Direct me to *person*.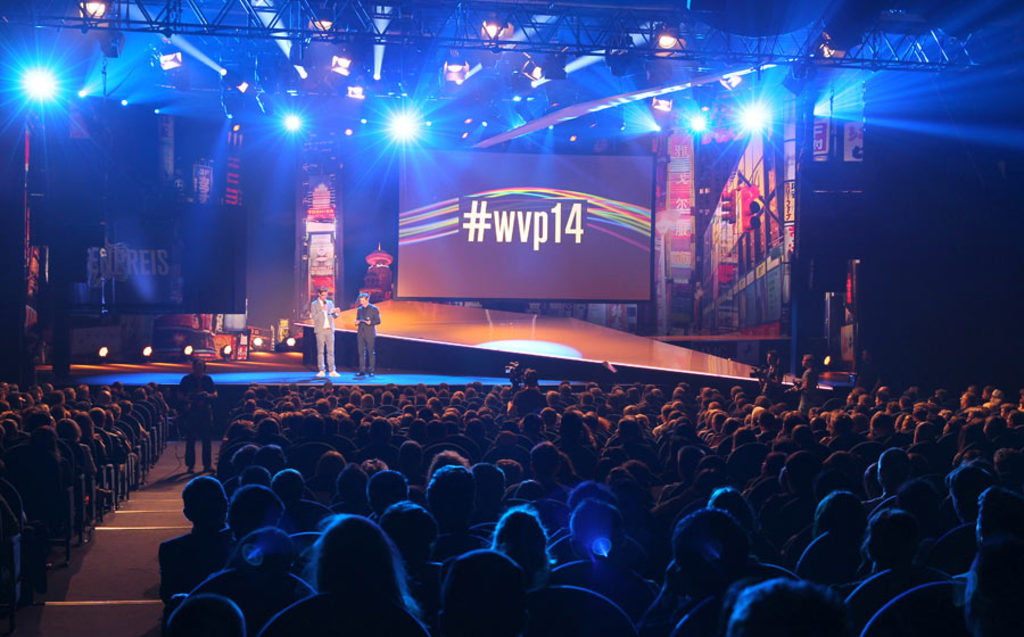
Direction: left=354, top=288, right=380, bottom=377.
